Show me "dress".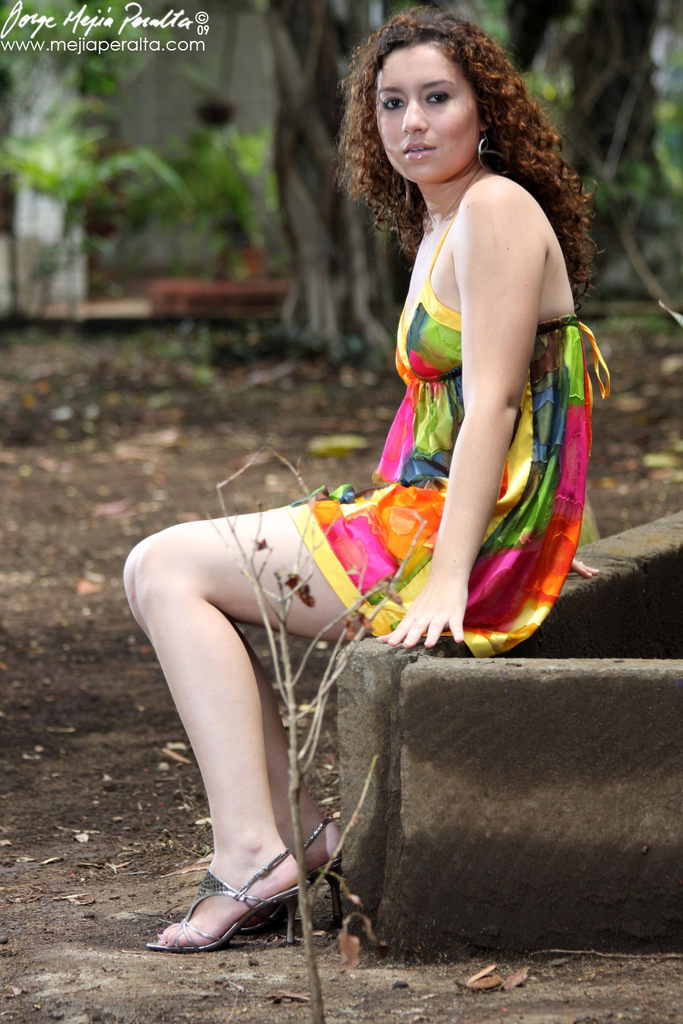
"dress" is here: Rect(279, 199, 628, 655).
